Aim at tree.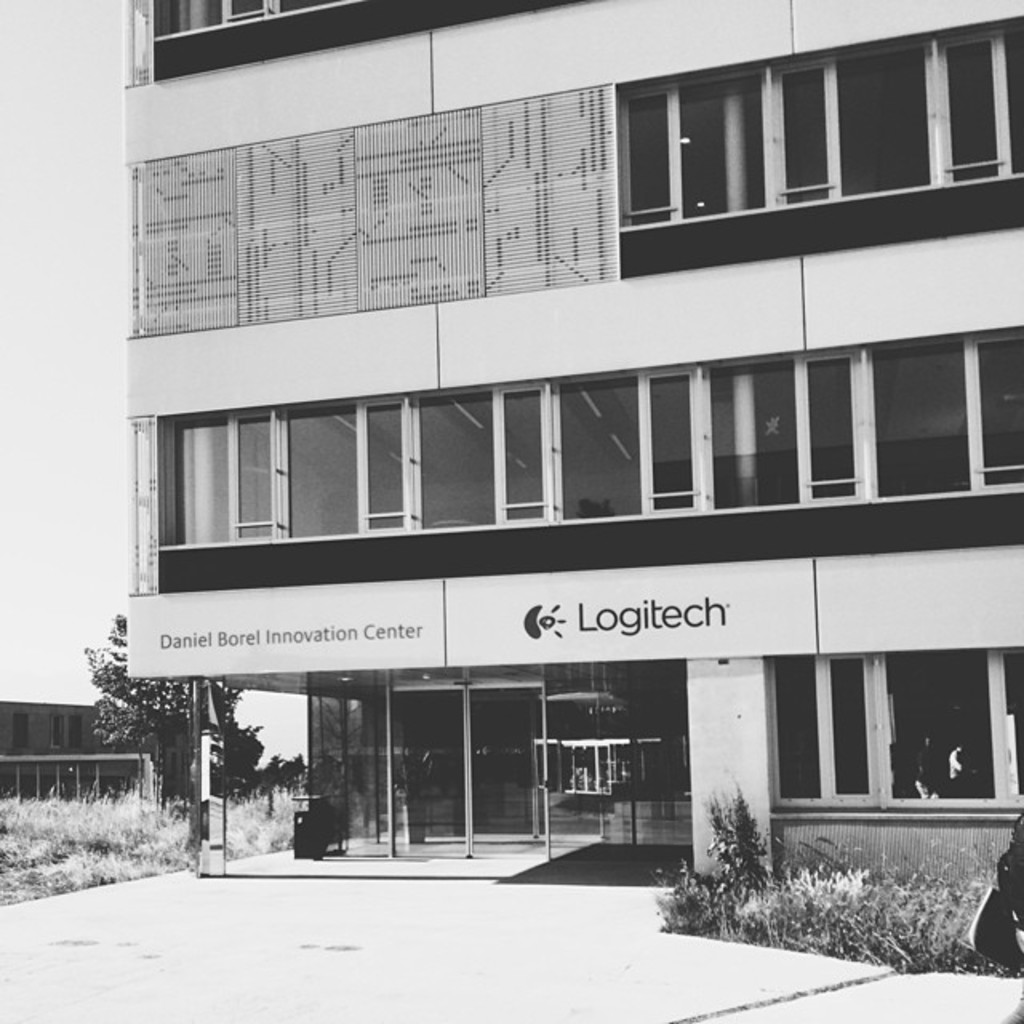
Aimed at 86/611/243/790.
